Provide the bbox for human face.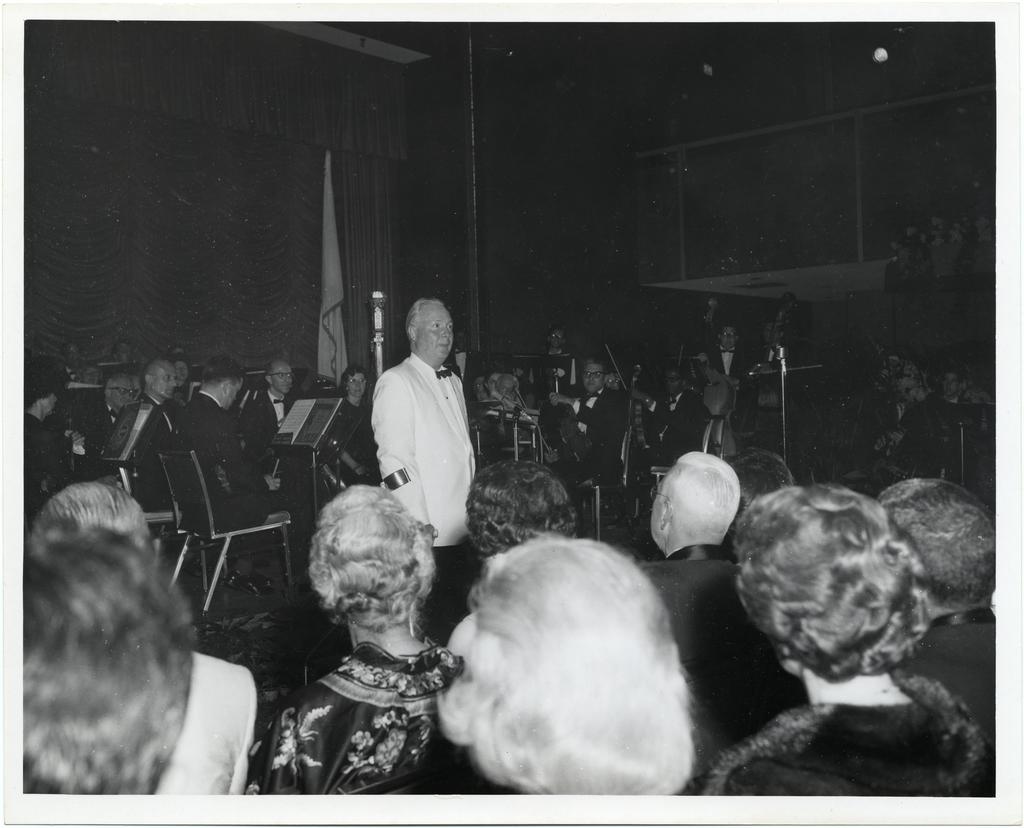
crop(413, 309, 453, 353).
